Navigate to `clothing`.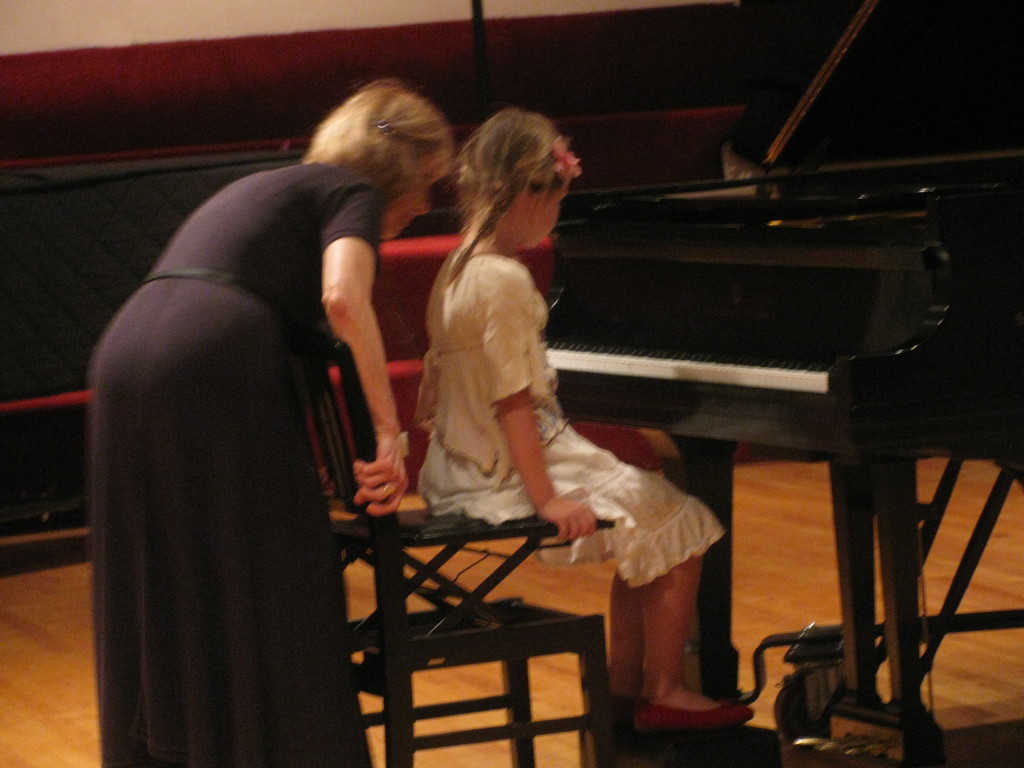
Navigation target: [418,252,723,590].
